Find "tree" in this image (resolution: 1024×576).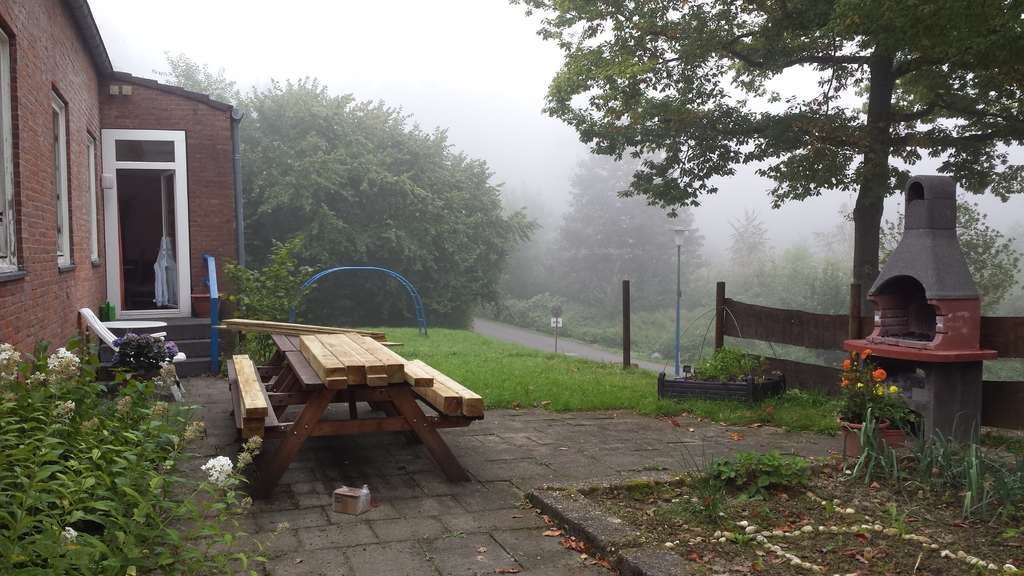
724:196:776:298.
